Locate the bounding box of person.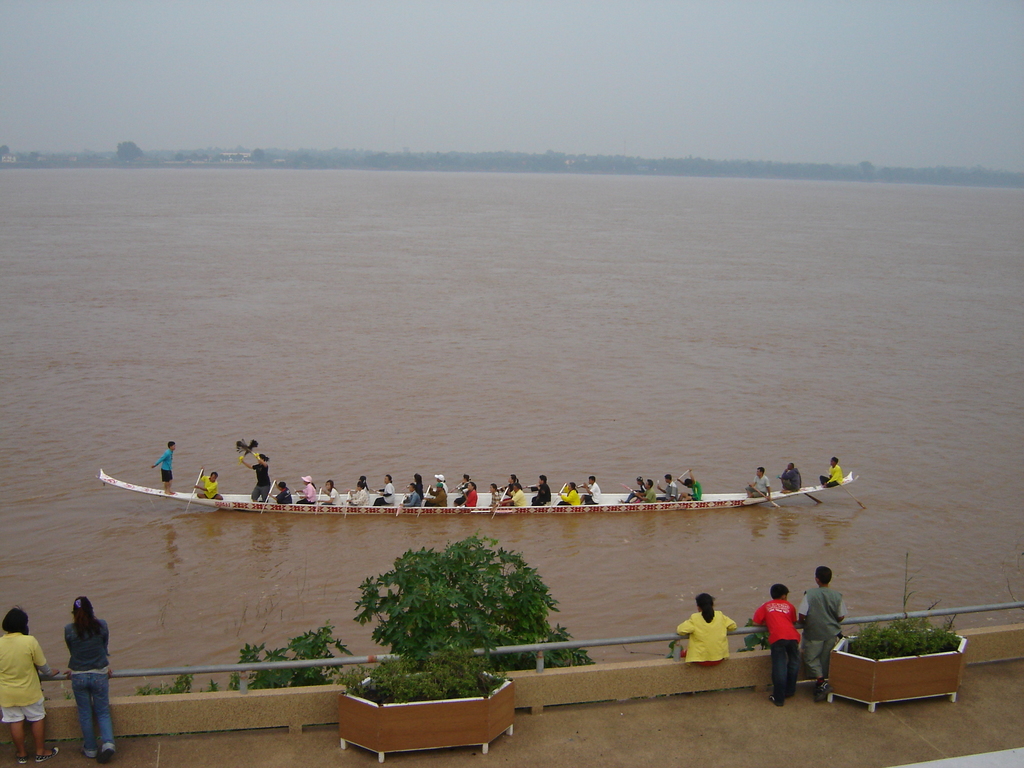
Bounding box: region(451, 474, 467, 507).
